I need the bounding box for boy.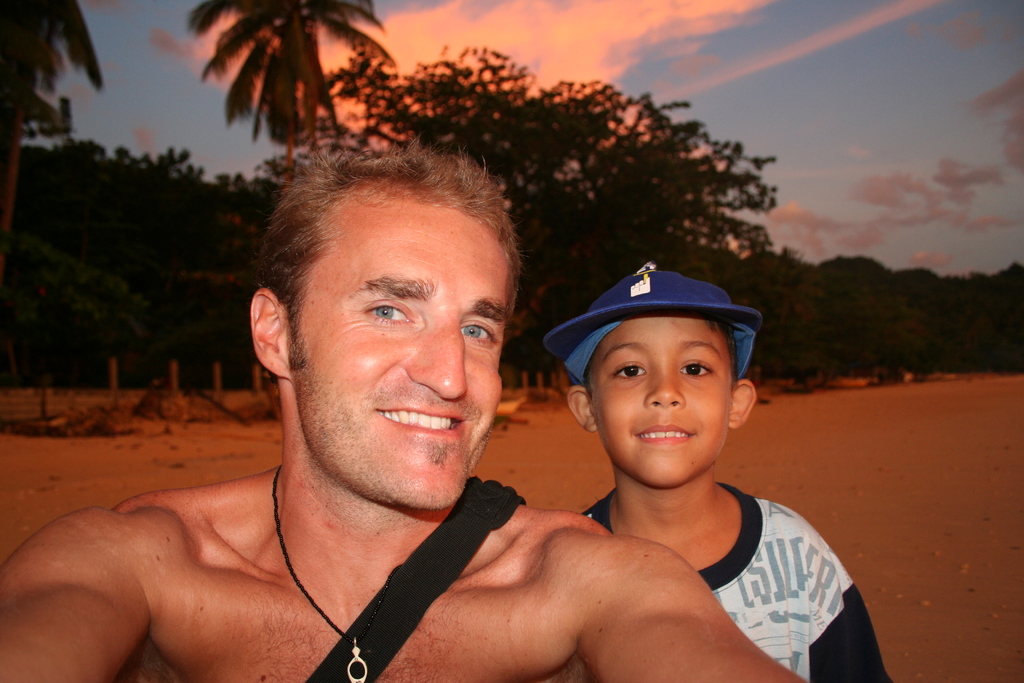
Here it is: (515,247,840,630).
